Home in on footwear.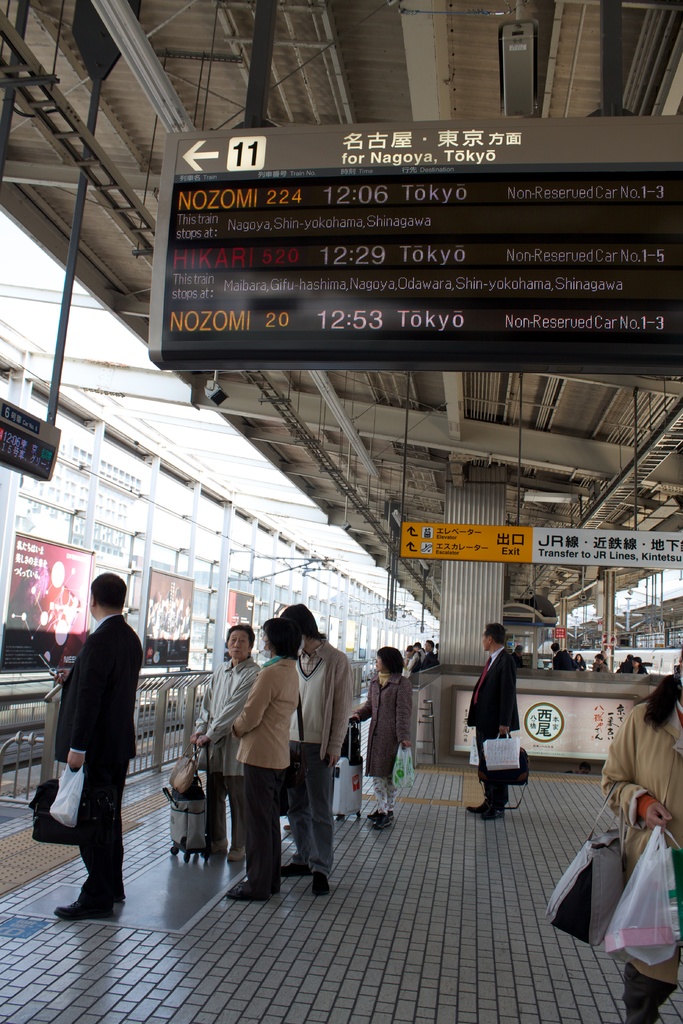
Homed in at (x1=305, y1=870, x2=329, y2=897).
